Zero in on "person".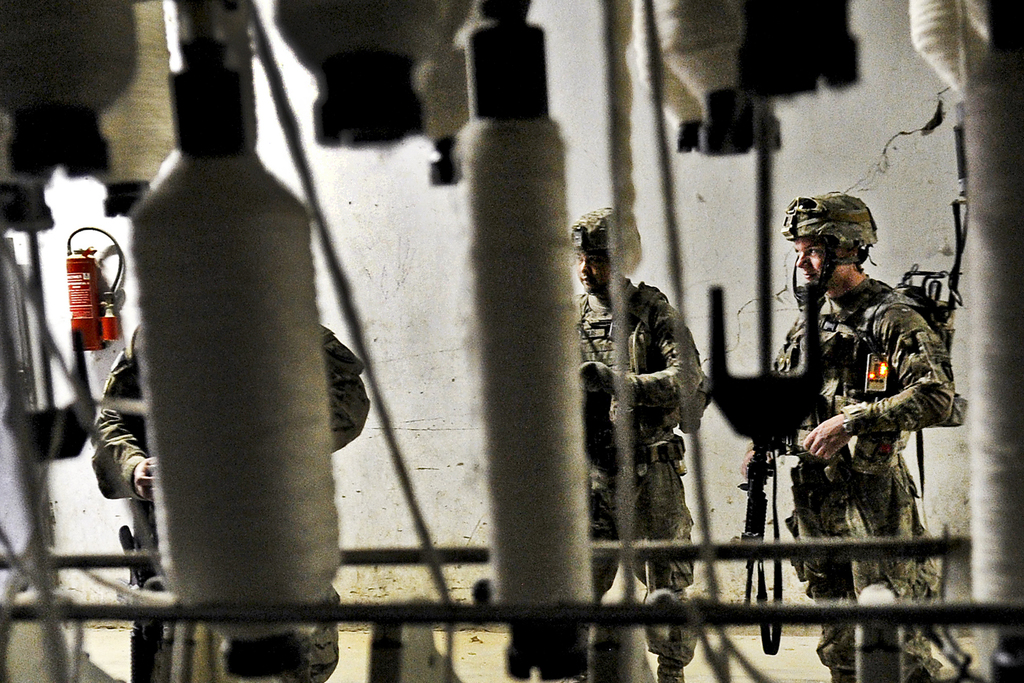
Zeroed in: <region>744, 174, 934, 638</region>.
